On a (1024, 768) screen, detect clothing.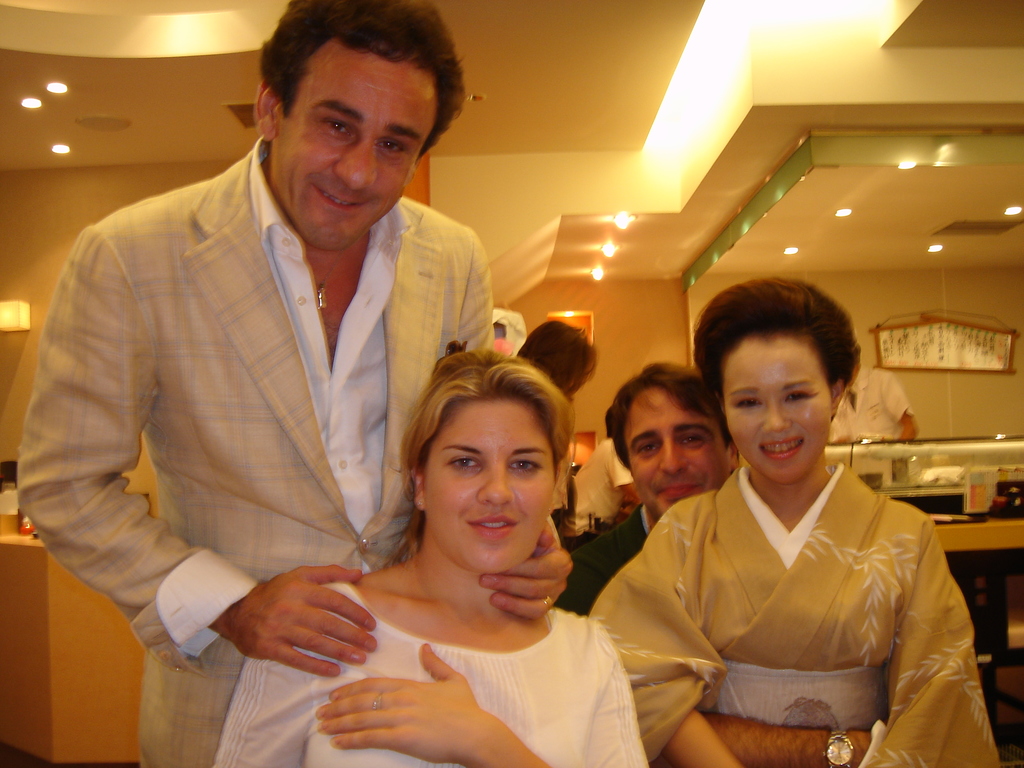
box(556, 488, 654, 614).
